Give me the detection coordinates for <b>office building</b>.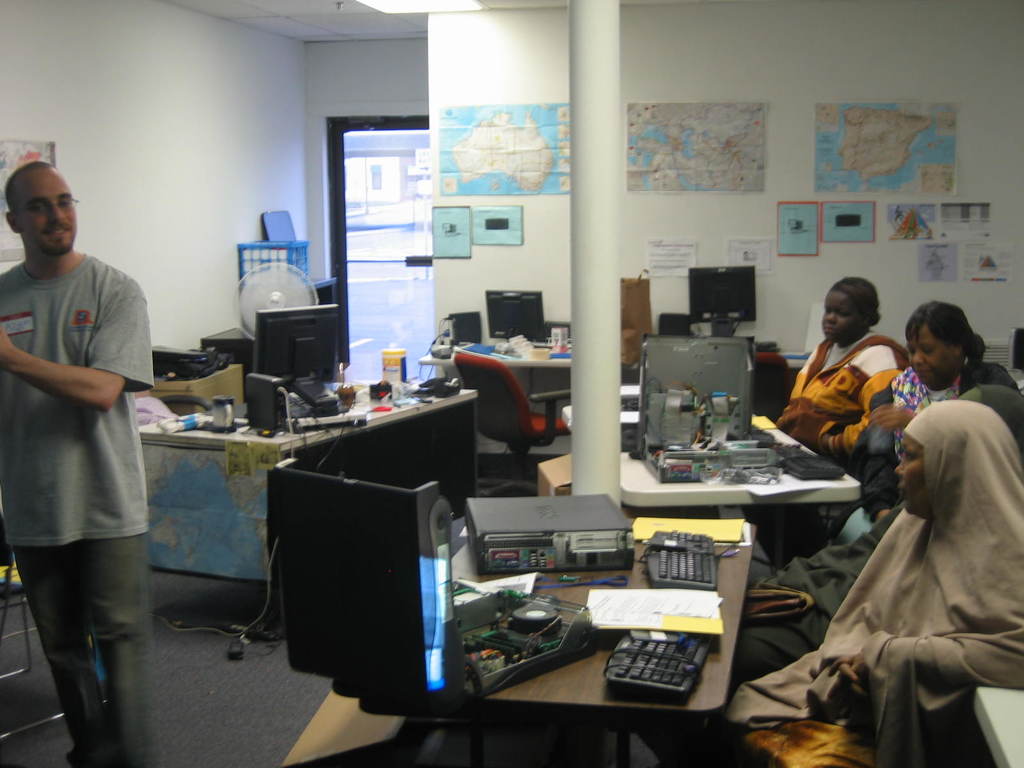
bbox=[44, 26, 966, 767].
